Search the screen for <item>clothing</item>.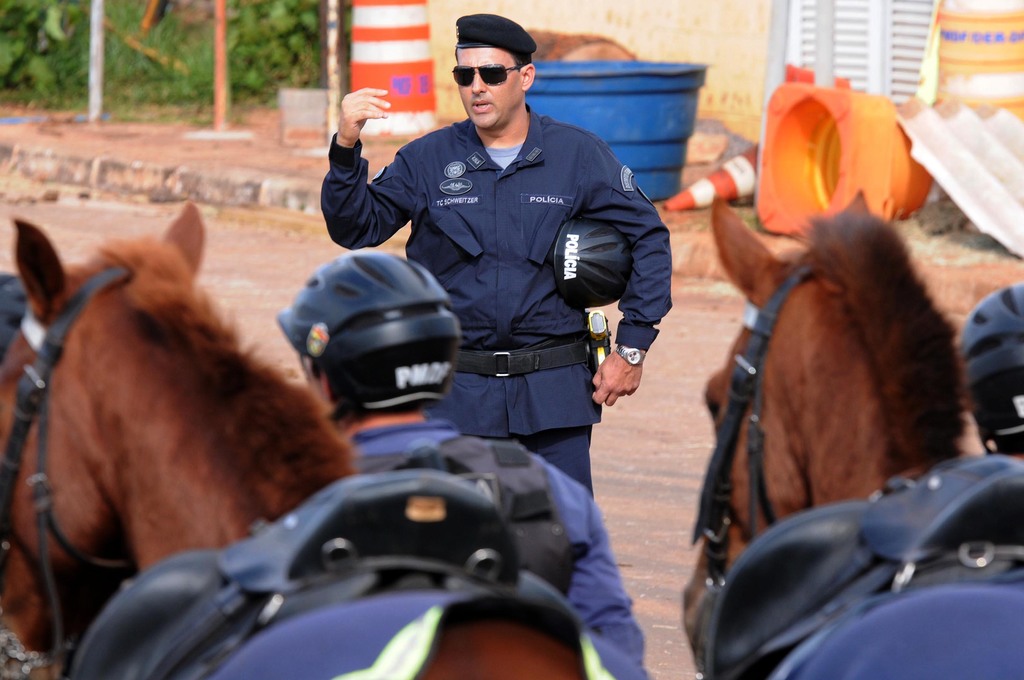
Found at 348,422,647,679.
